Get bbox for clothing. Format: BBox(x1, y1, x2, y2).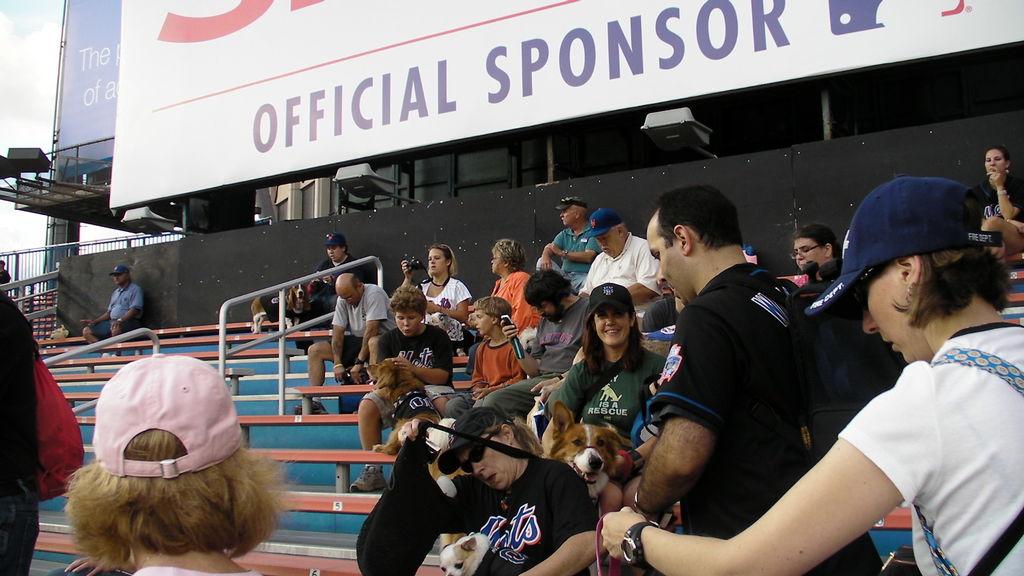
BBox(29, 358, 86, 504).
